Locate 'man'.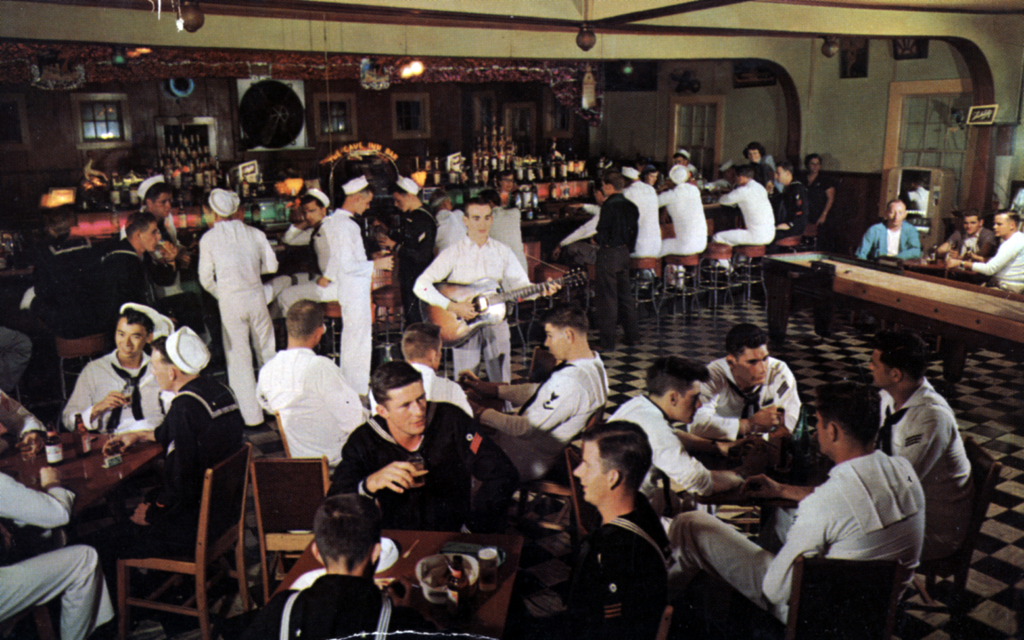
Bounding box: (717, 167, 776, 266).
